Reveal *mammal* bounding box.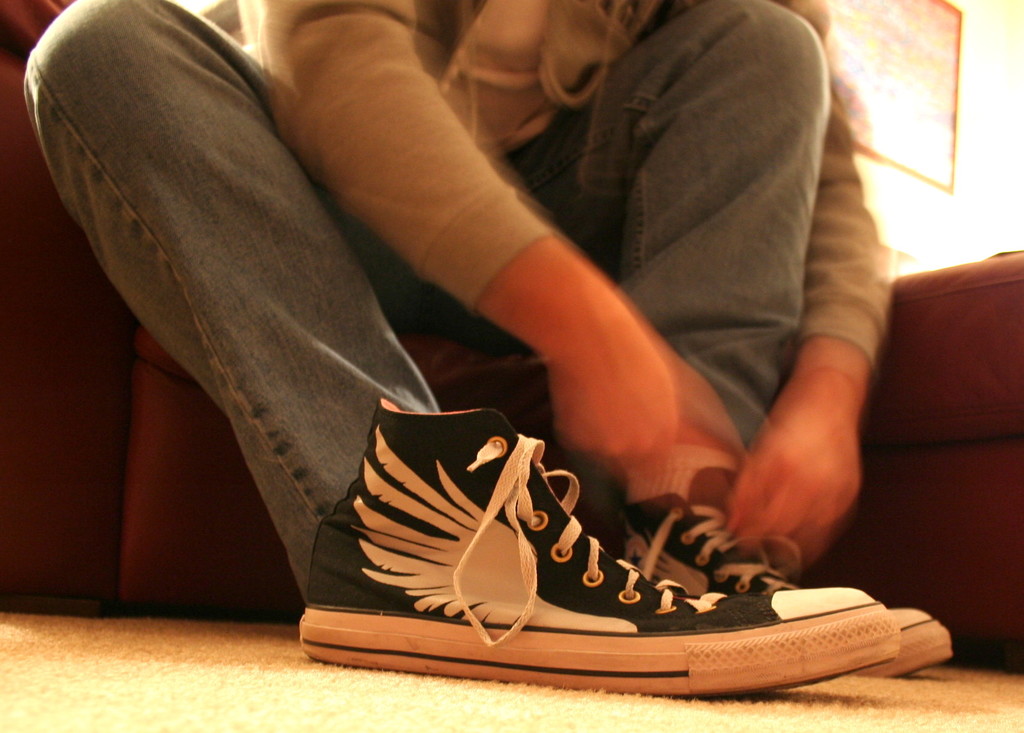
Revealed: 12, 0, 961, 660.
